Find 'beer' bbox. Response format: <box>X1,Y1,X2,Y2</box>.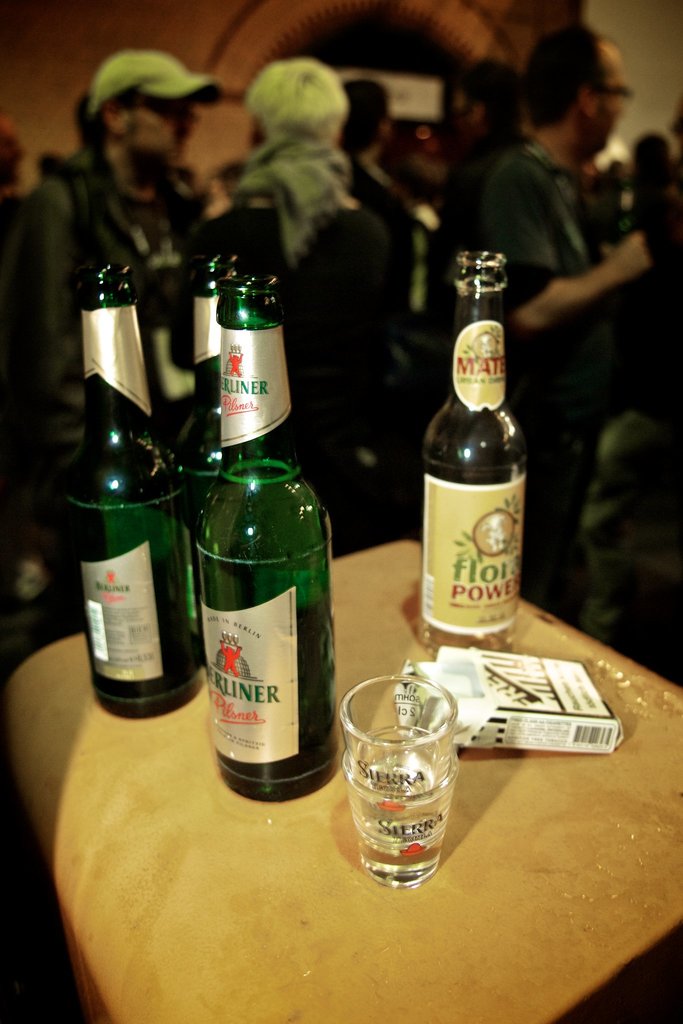
<box>196,273,344,807</box>.
